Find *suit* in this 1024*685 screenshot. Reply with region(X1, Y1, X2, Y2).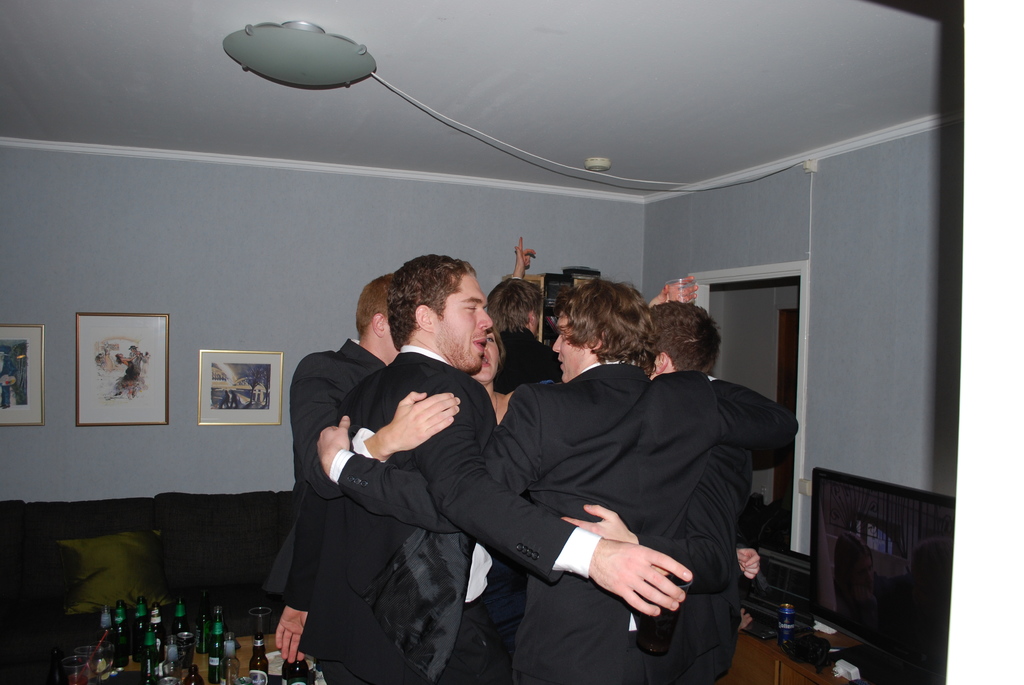
region(260, 340, 392, 602).
